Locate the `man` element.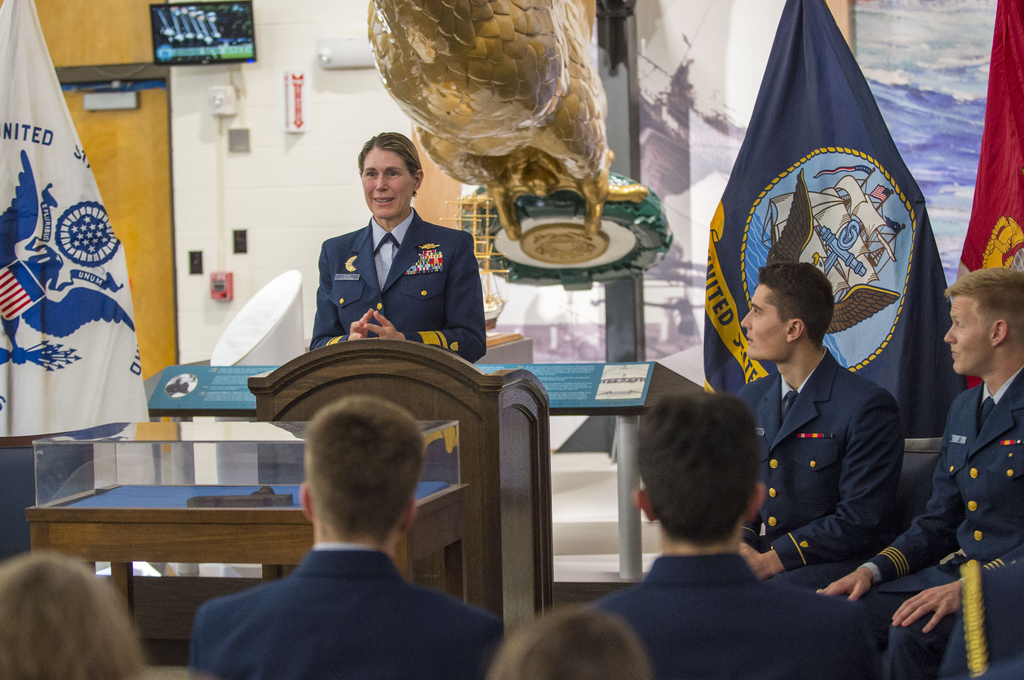
Element bbox: x1=815 y1=266 x2=1023 y2=679.
